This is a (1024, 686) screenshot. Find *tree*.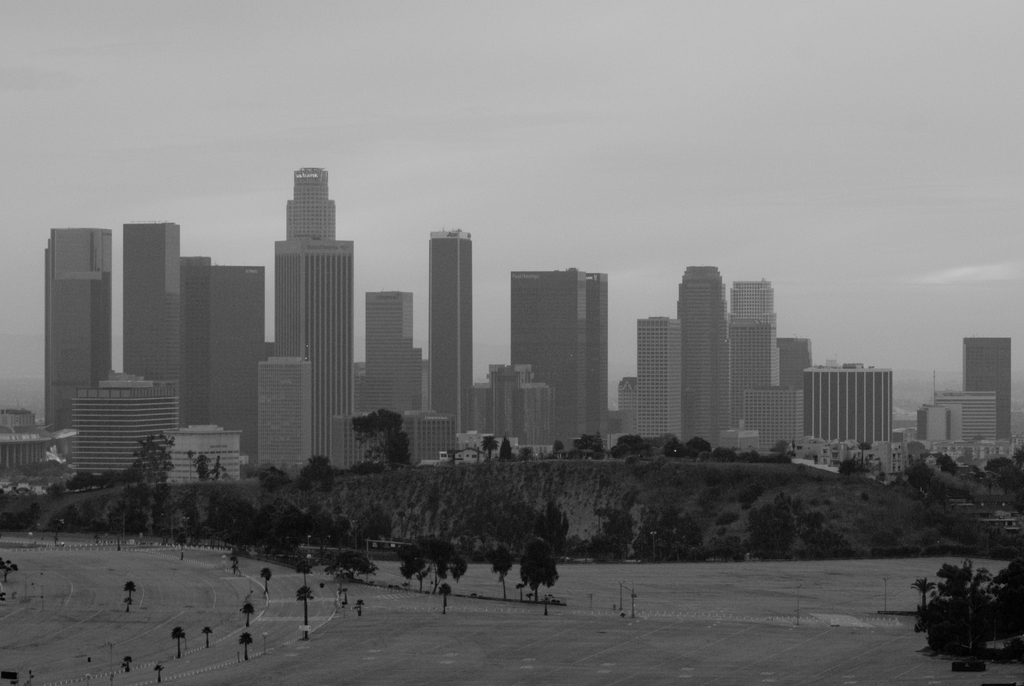
Bounding box: 496/436/516/466.
